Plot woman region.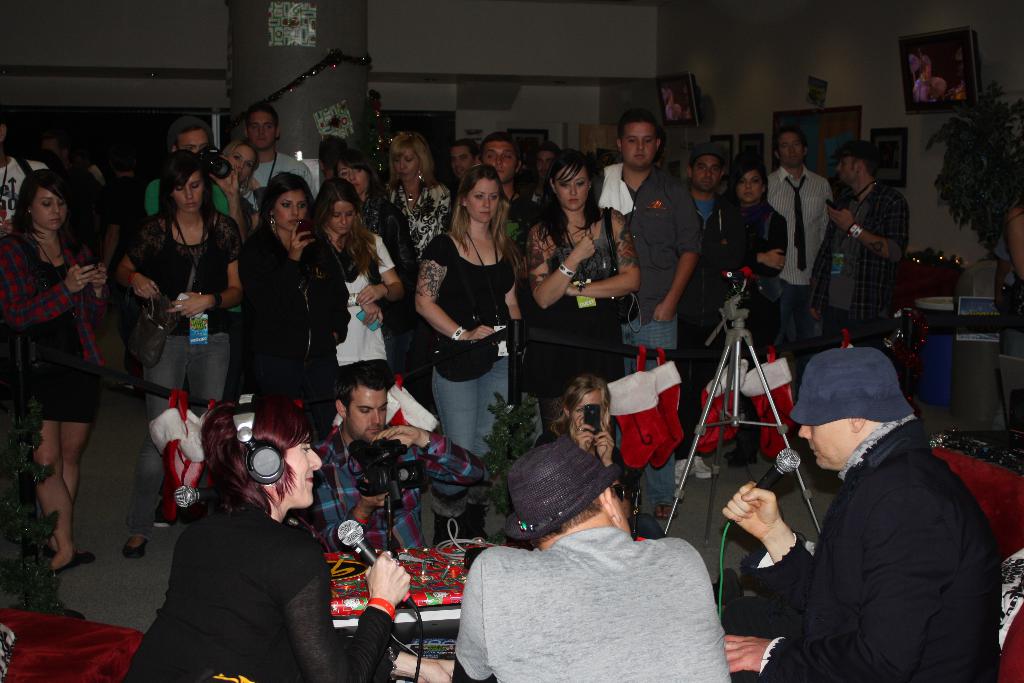
Plotted at bbox(299, 178, 403, 388).
